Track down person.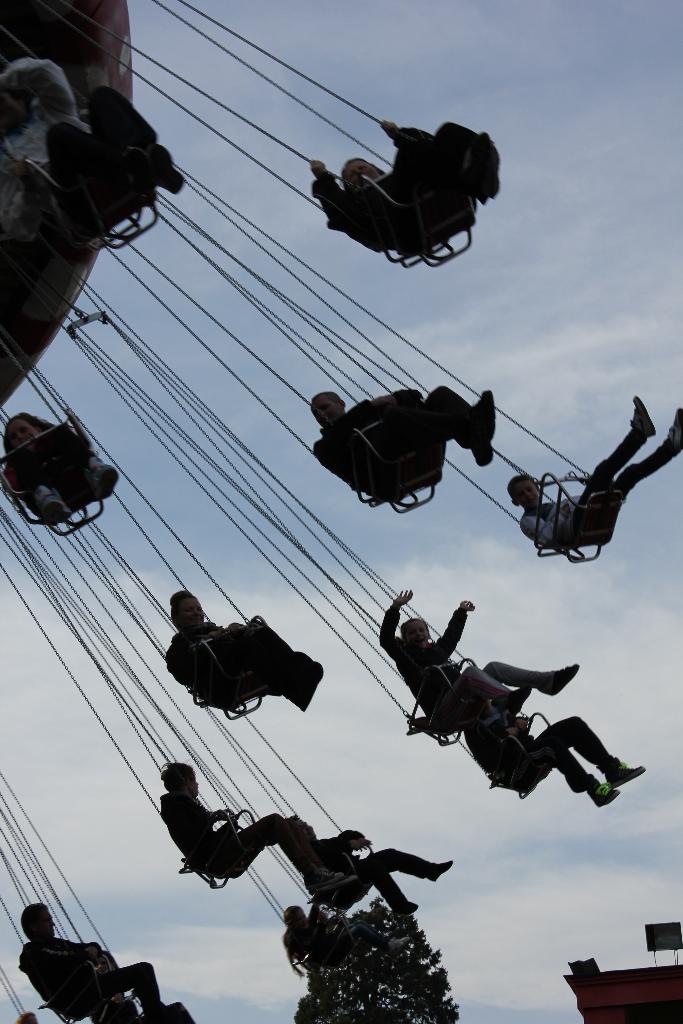
Tracked to x1=281, y1=822, x2=465, y2=935.
